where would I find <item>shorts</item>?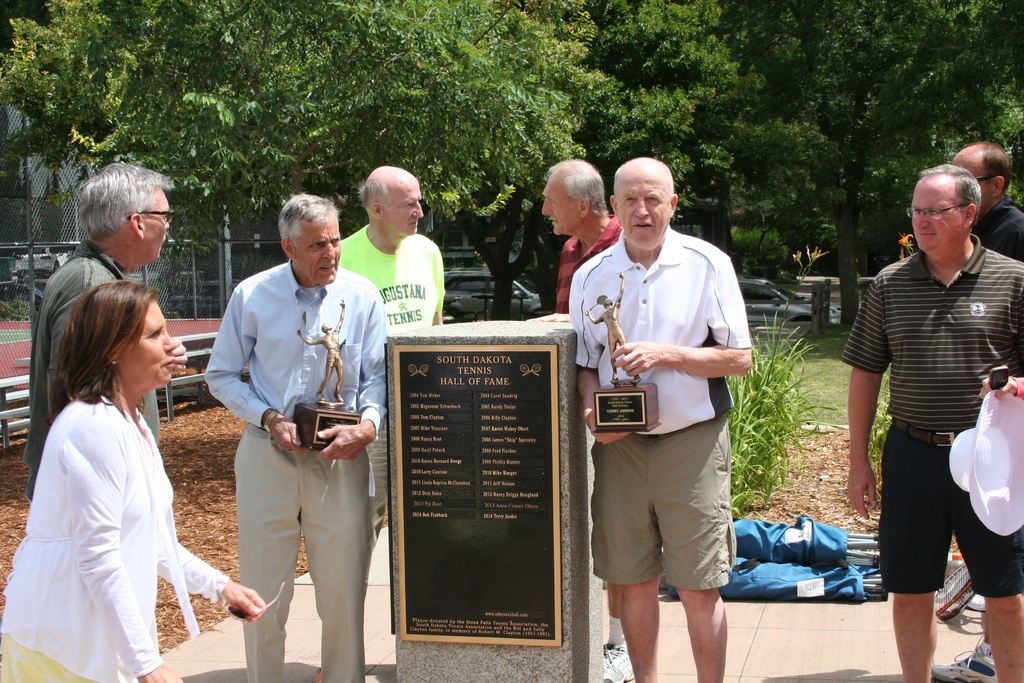
At 367, 416, 390, 534.
